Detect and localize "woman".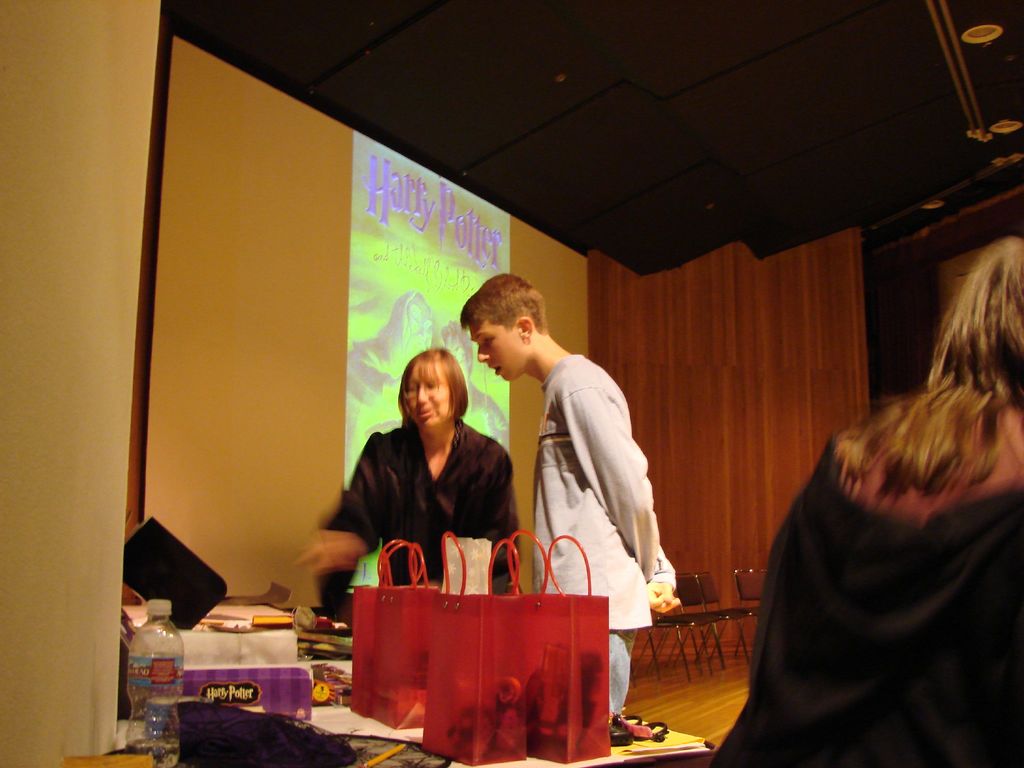
Localized at <box>705,230,1023,767</box>.
